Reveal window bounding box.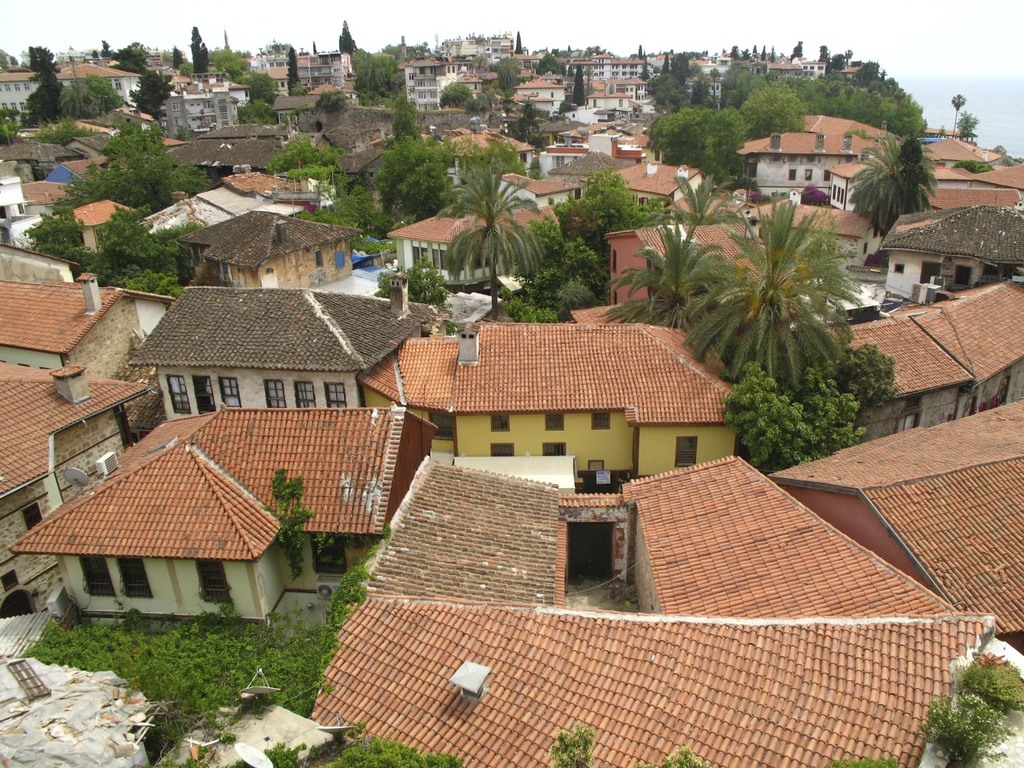
Revealed: box(429, 415, 452, 439).
